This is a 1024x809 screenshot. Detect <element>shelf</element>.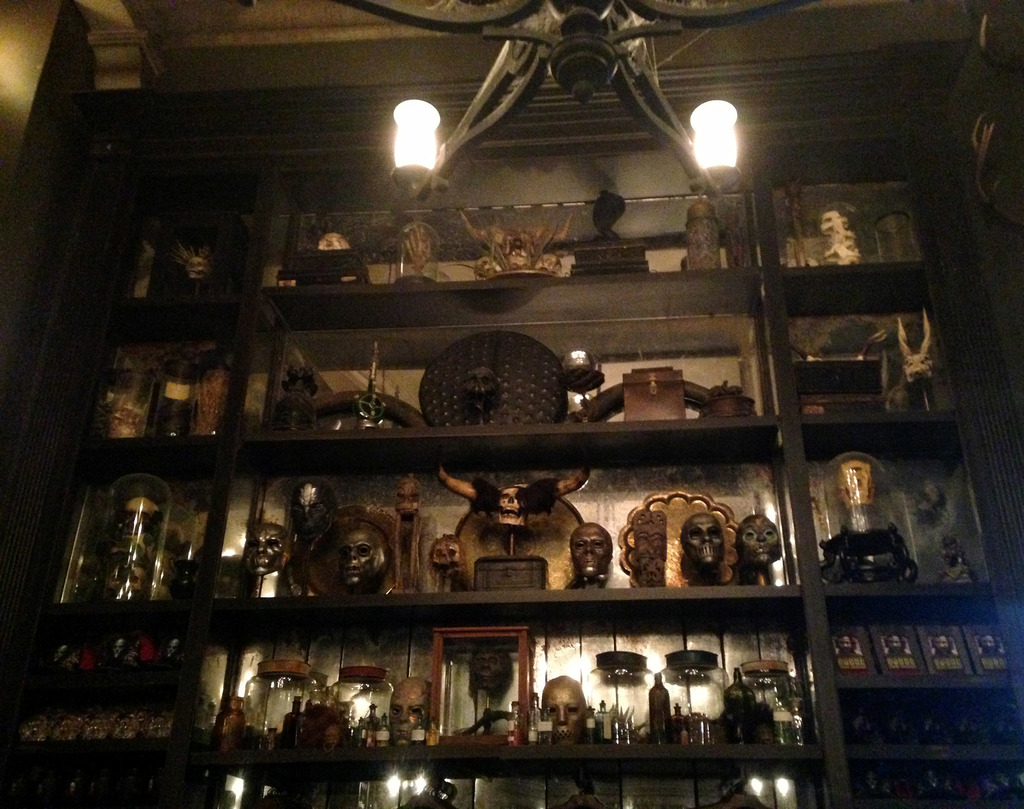
x1=788, y1=266, x2=999, y2=424.
